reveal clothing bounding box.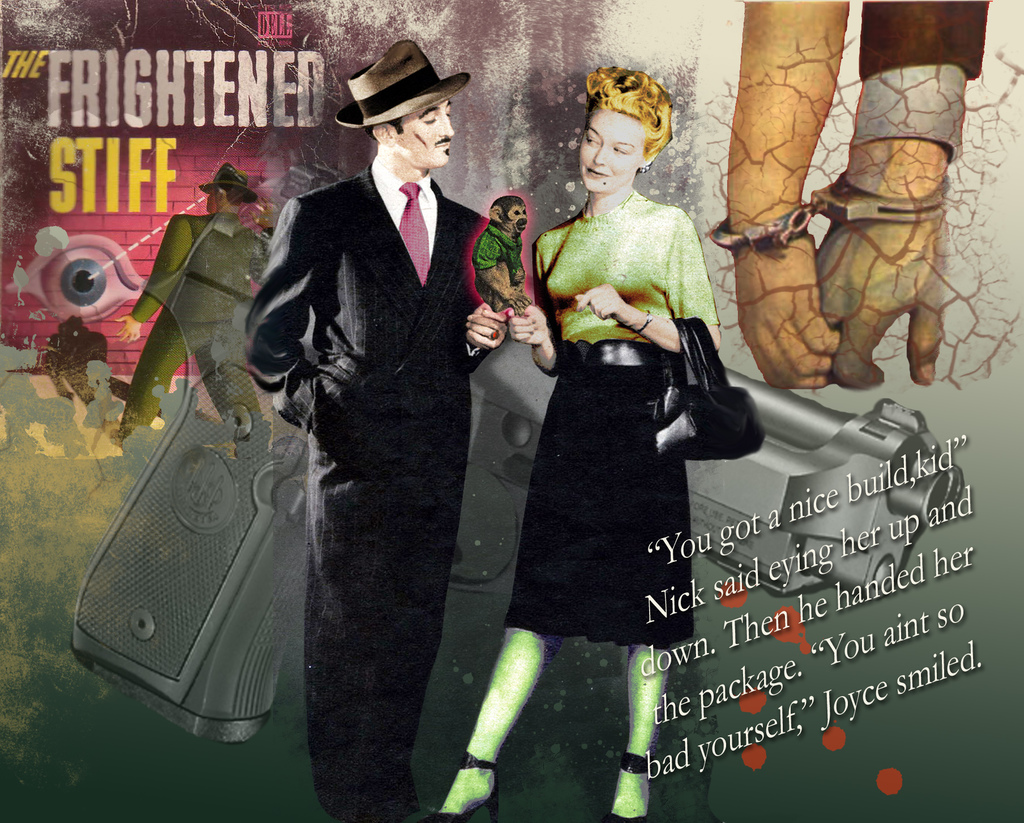
Revealed: 243, 168, 486, 822.
